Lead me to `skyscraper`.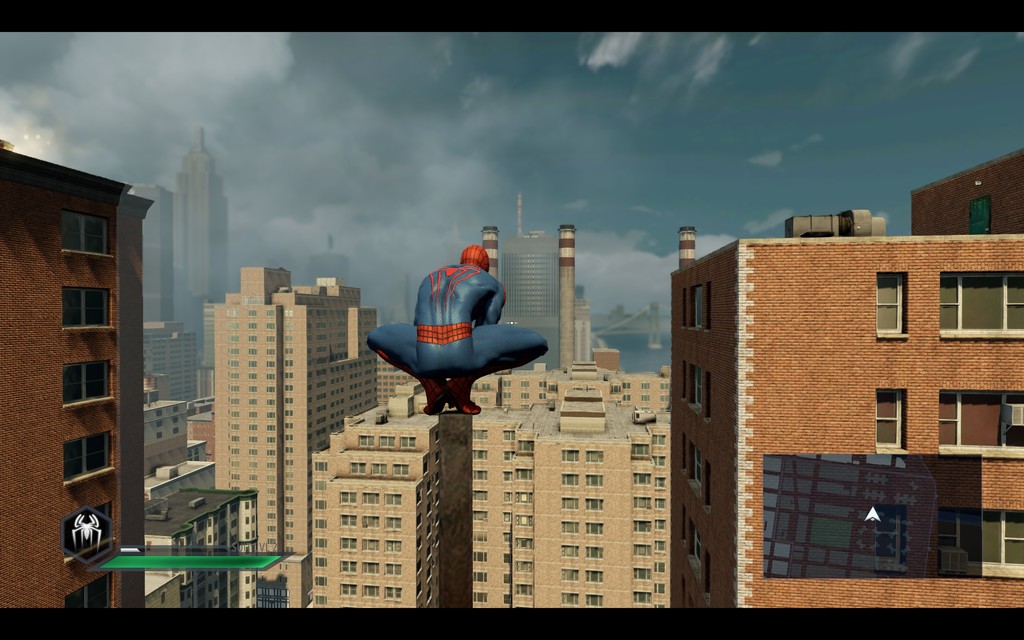
Lead to x1=672 y1=149 x2=1021 y2=606.
